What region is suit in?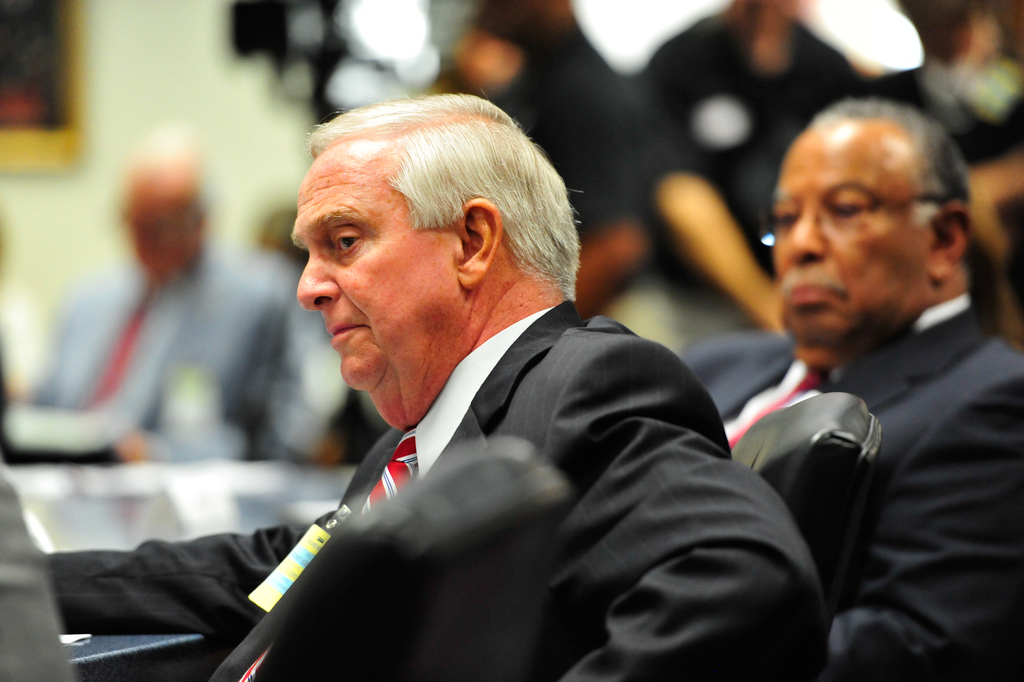
42/300/819/681.
